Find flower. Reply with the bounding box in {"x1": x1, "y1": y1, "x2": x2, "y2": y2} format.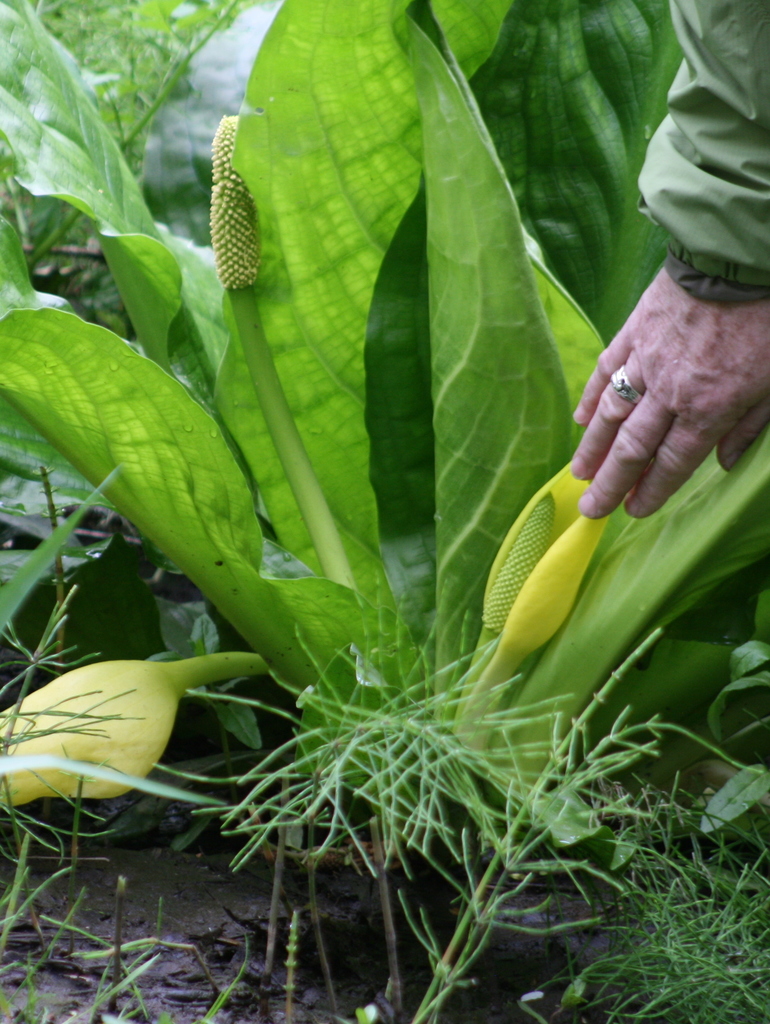
{"x1": 484, "y1": 458, "x2": 591, "y2": 622}.
